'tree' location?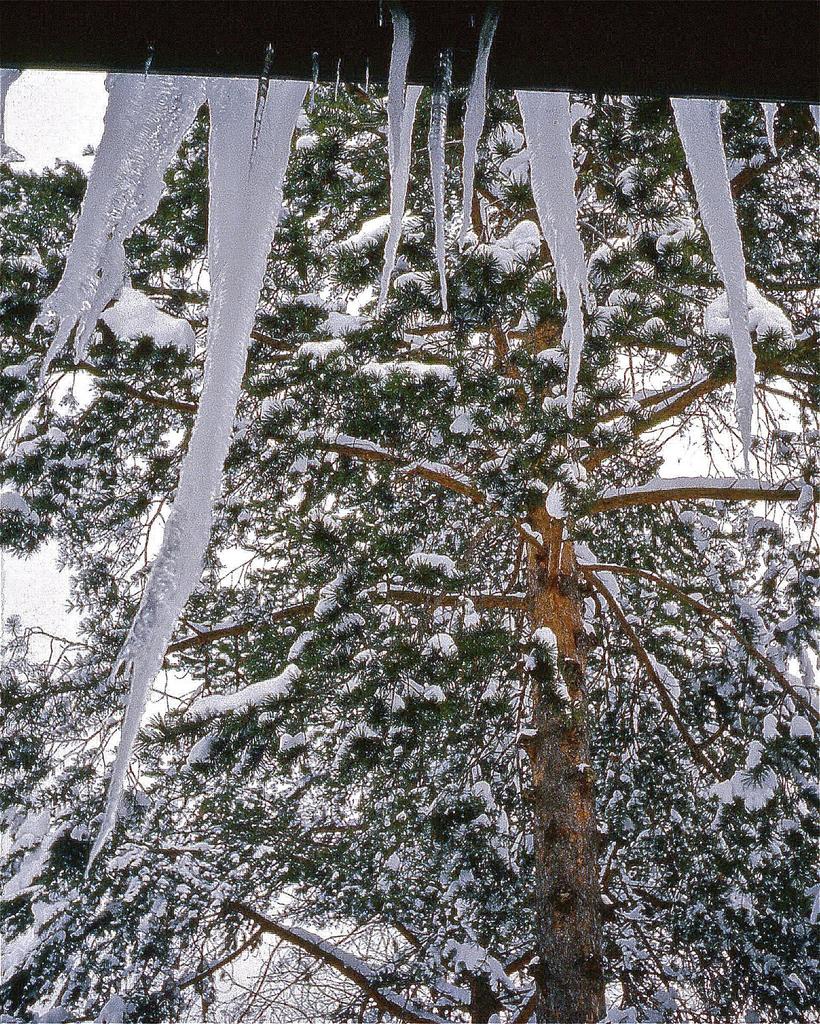
region(0, 83, 819, 1023)
